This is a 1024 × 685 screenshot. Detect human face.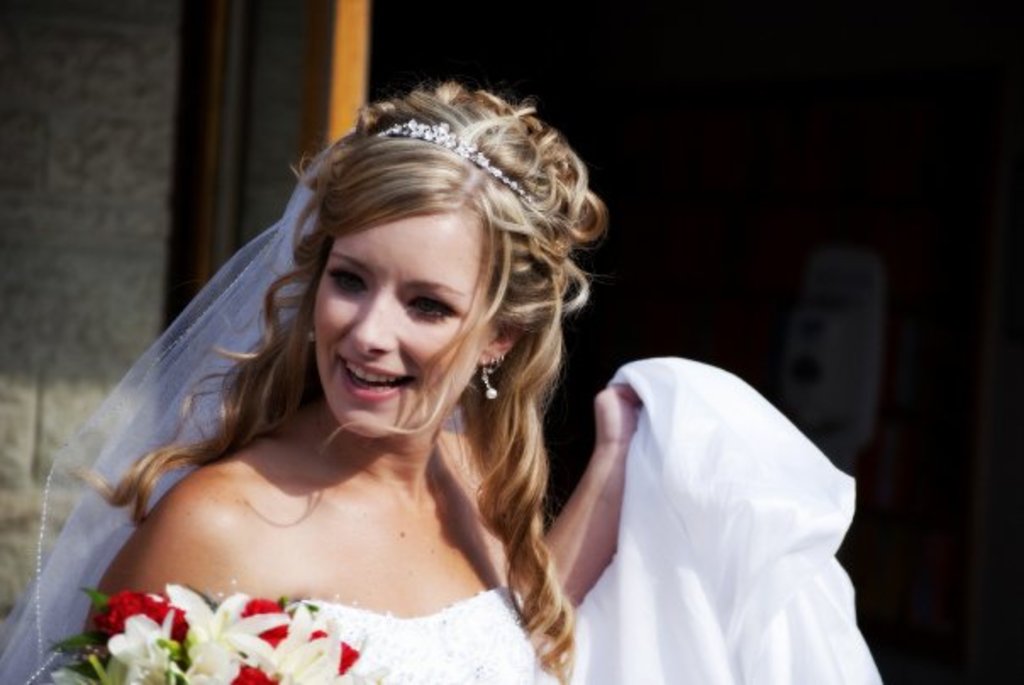
bbox=[310, 190, 498, 441].
